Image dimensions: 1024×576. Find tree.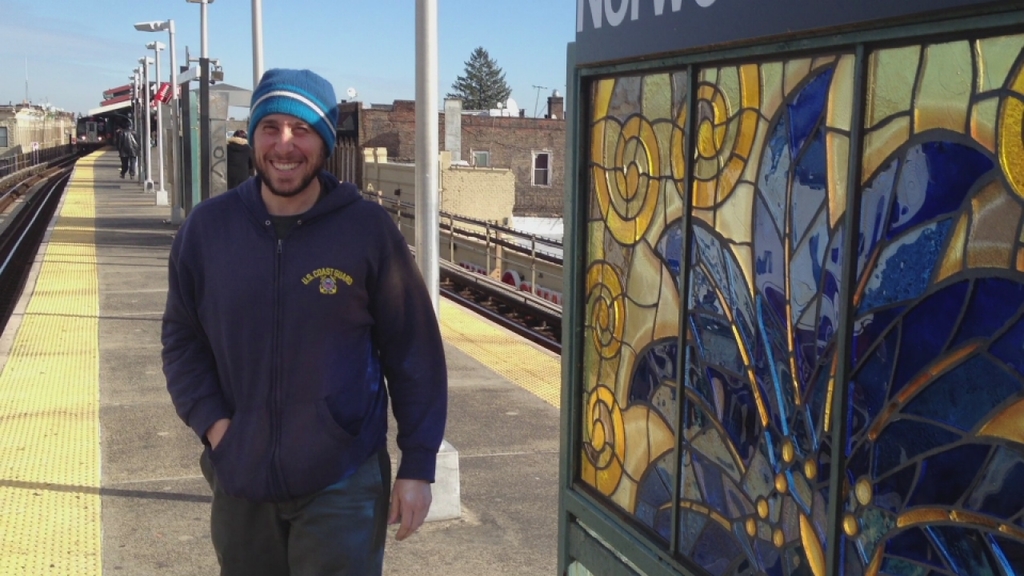
439/46/518/114.
